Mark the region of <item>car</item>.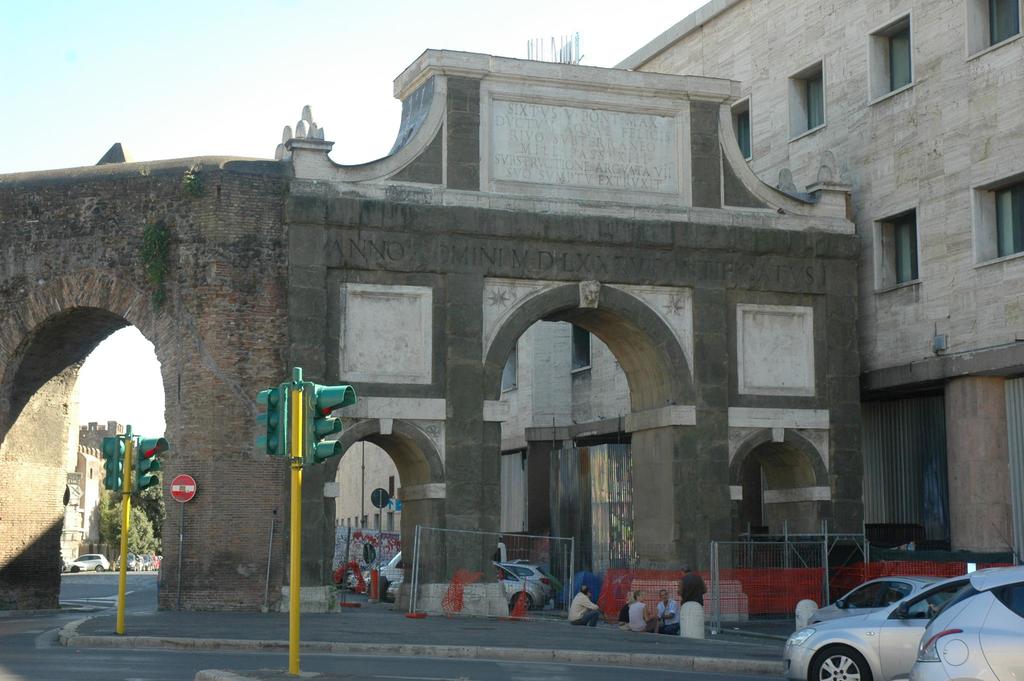
Region: bbox(911, 524, 1023, 680).
